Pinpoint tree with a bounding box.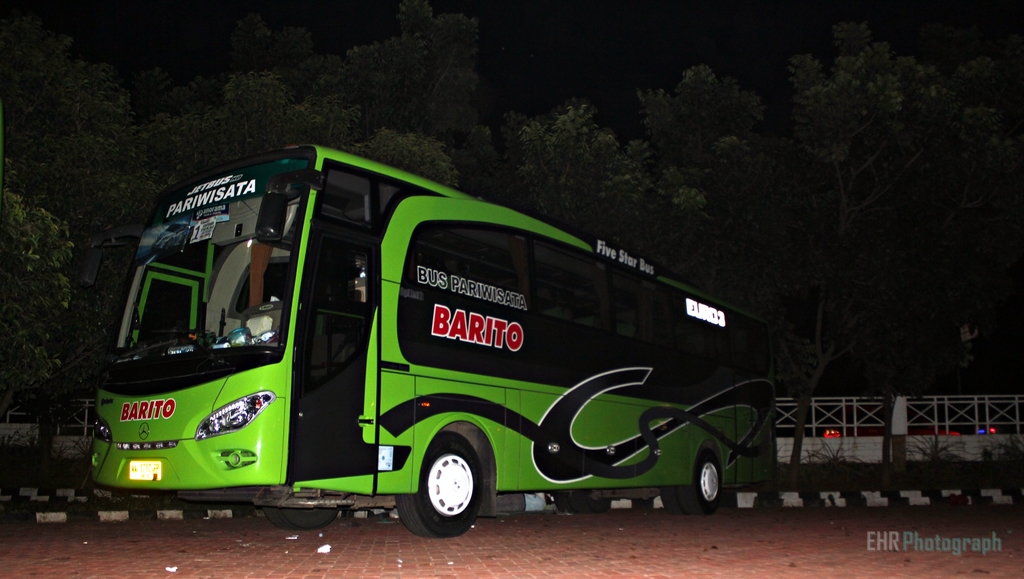
[left=778, top=21, right=970, bottom=389].
